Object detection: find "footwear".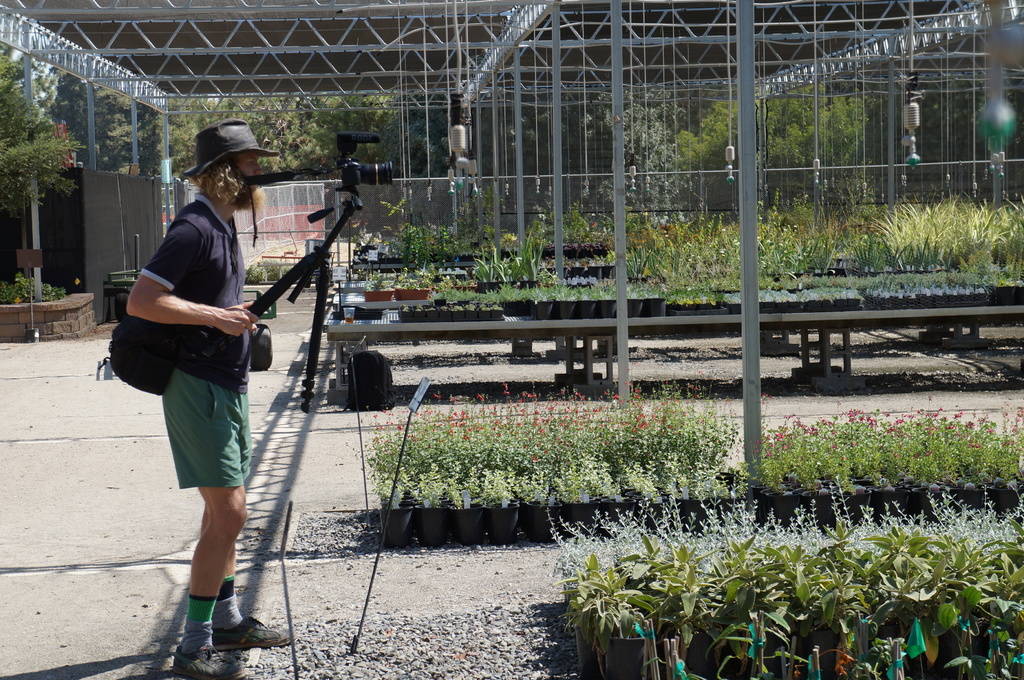
x1=168 y1=645 x2=248 y2=679.
